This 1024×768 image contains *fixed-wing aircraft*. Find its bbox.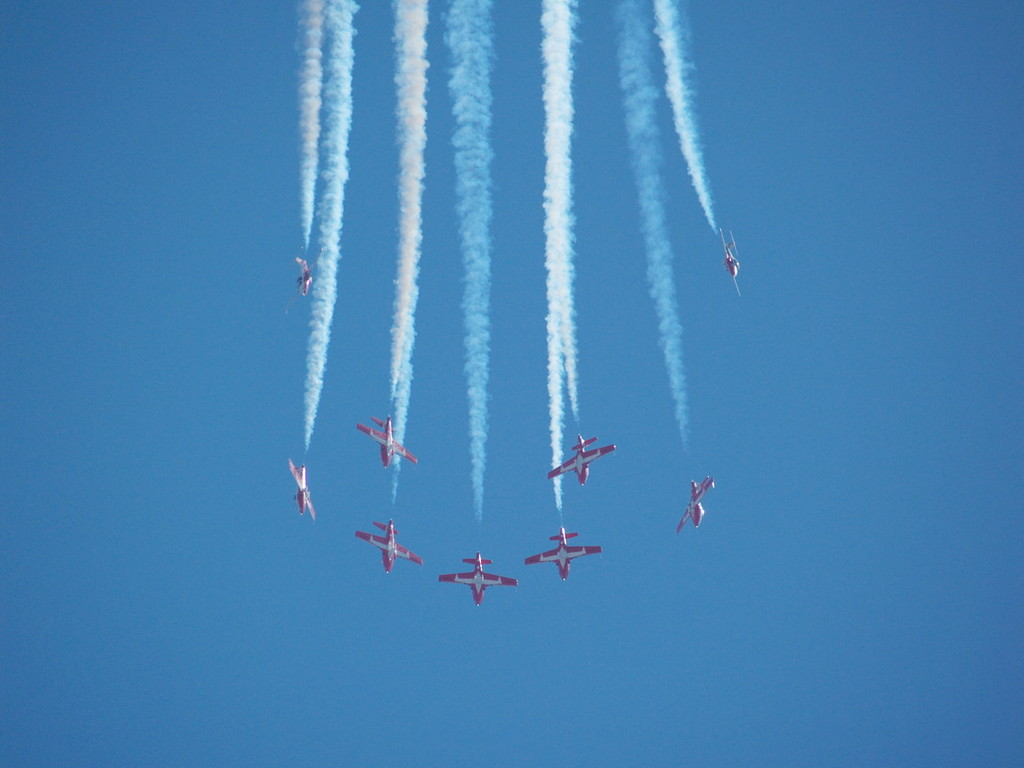
left=522, top=520, right=604, bottom=580.
